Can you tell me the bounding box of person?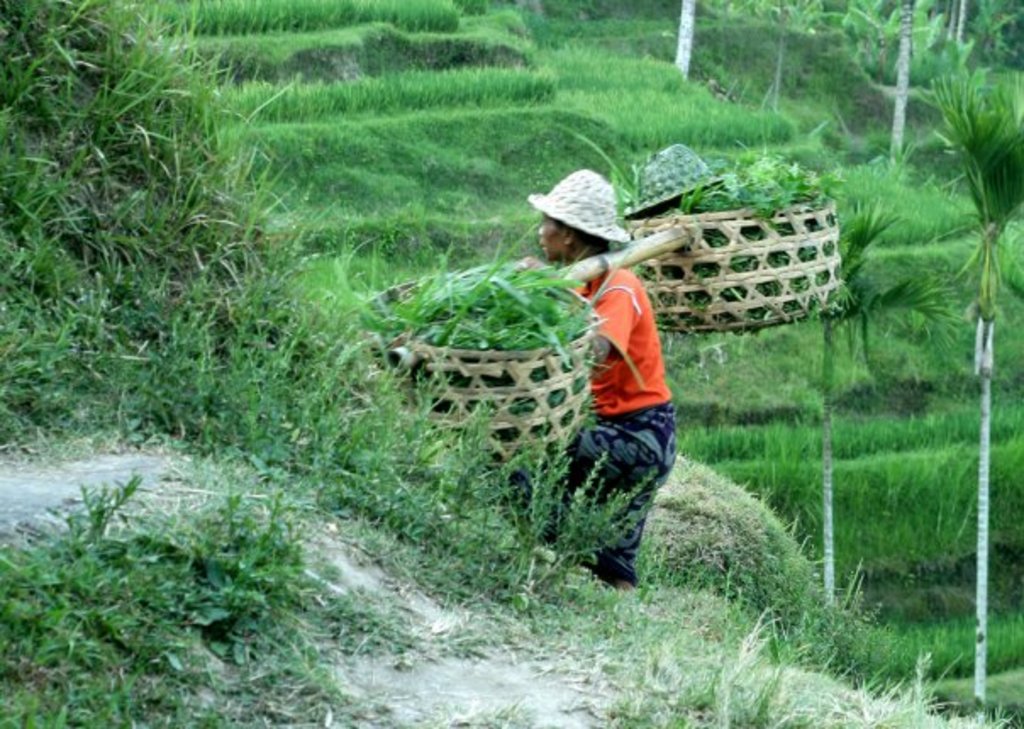
rect(505, 171, 680, 585).
